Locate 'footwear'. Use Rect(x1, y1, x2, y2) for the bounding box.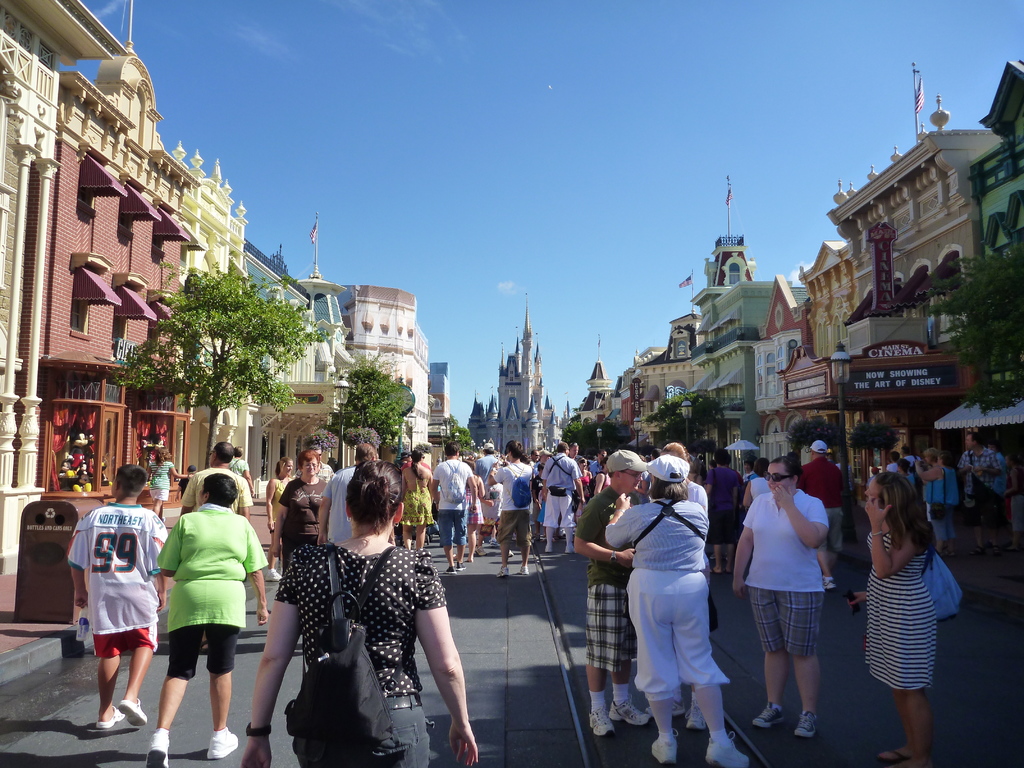
Rect(207, 726, 237, 760).
